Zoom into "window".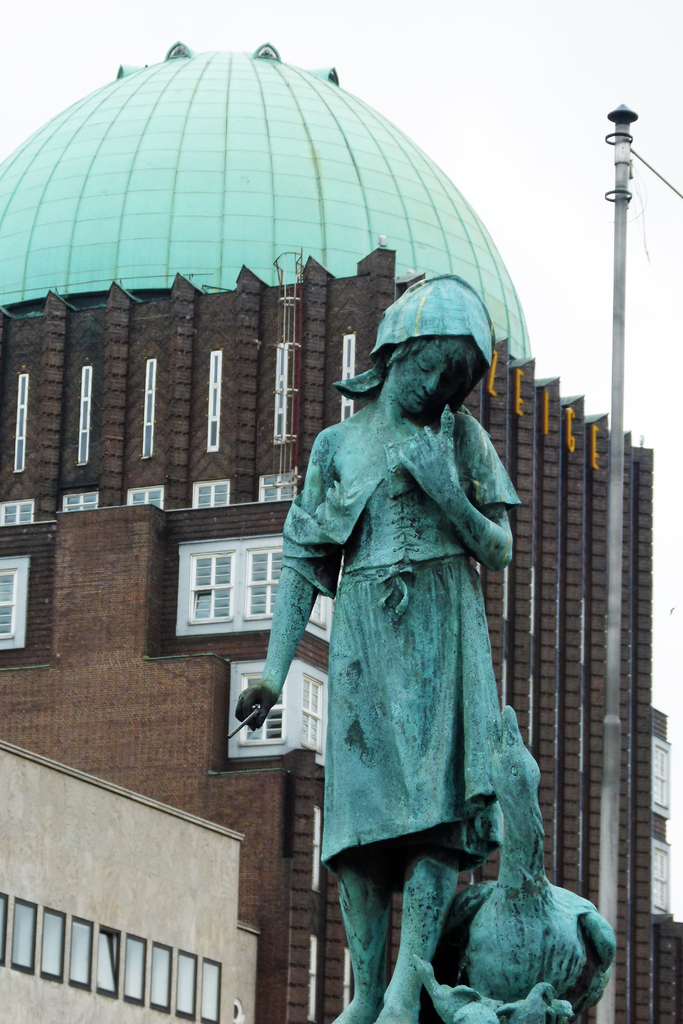
Zoom target: select_region(2, 498, 37, 526).
